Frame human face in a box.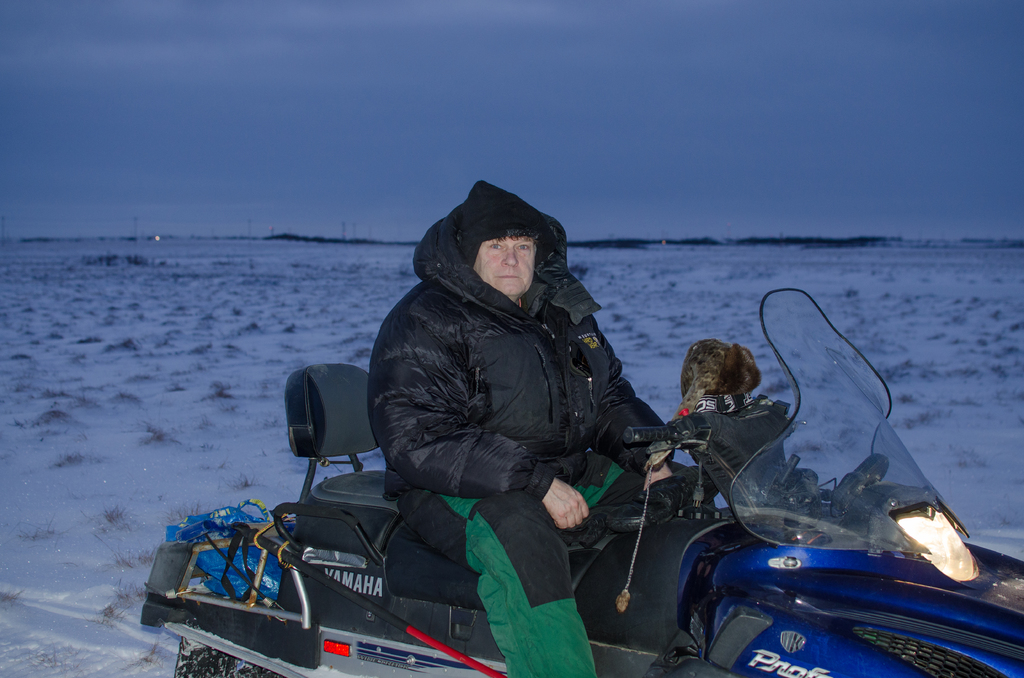
472, 235, 535, 302.
